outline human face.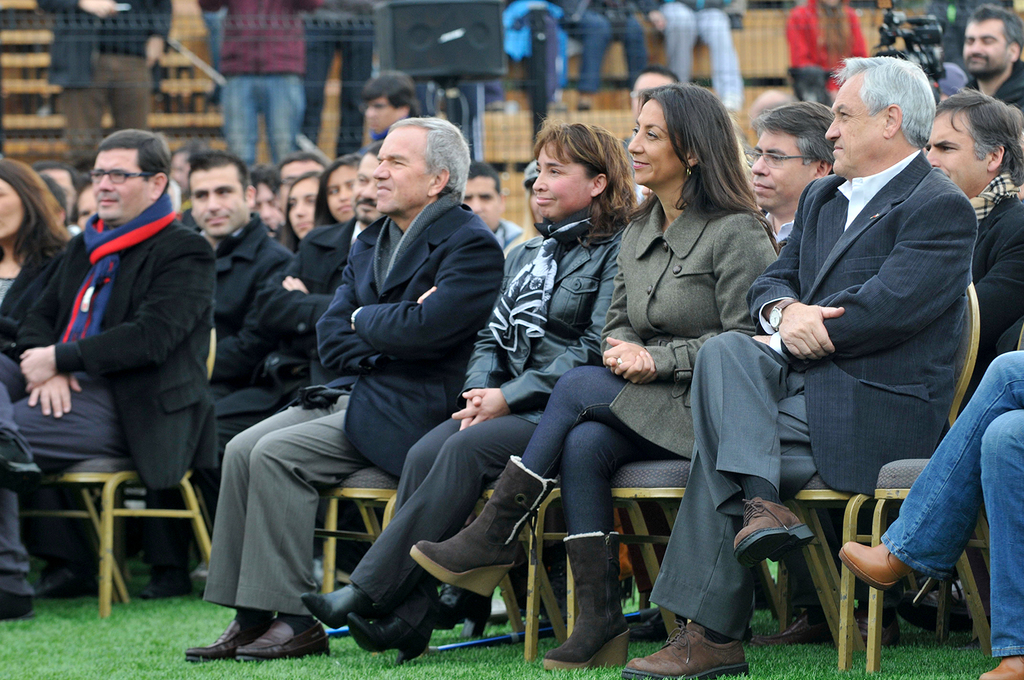
Outline: bbox(627, 74, 673, 122).
